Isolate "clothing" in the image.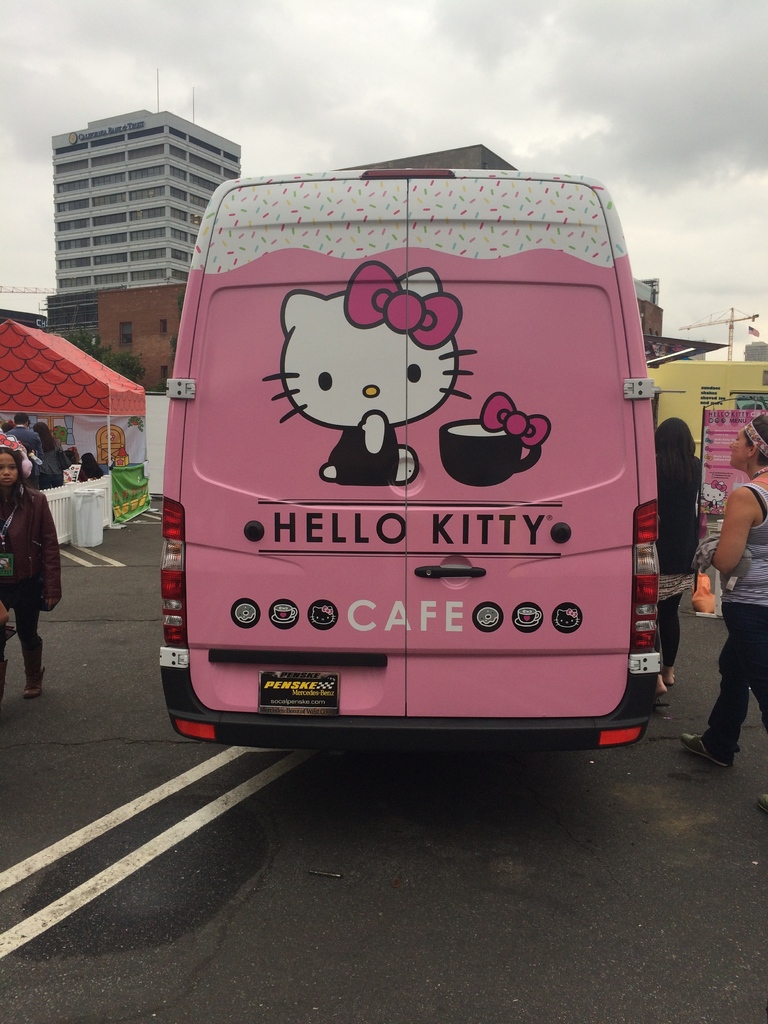
Isolated region: detection(0, 600, 46, 689).
